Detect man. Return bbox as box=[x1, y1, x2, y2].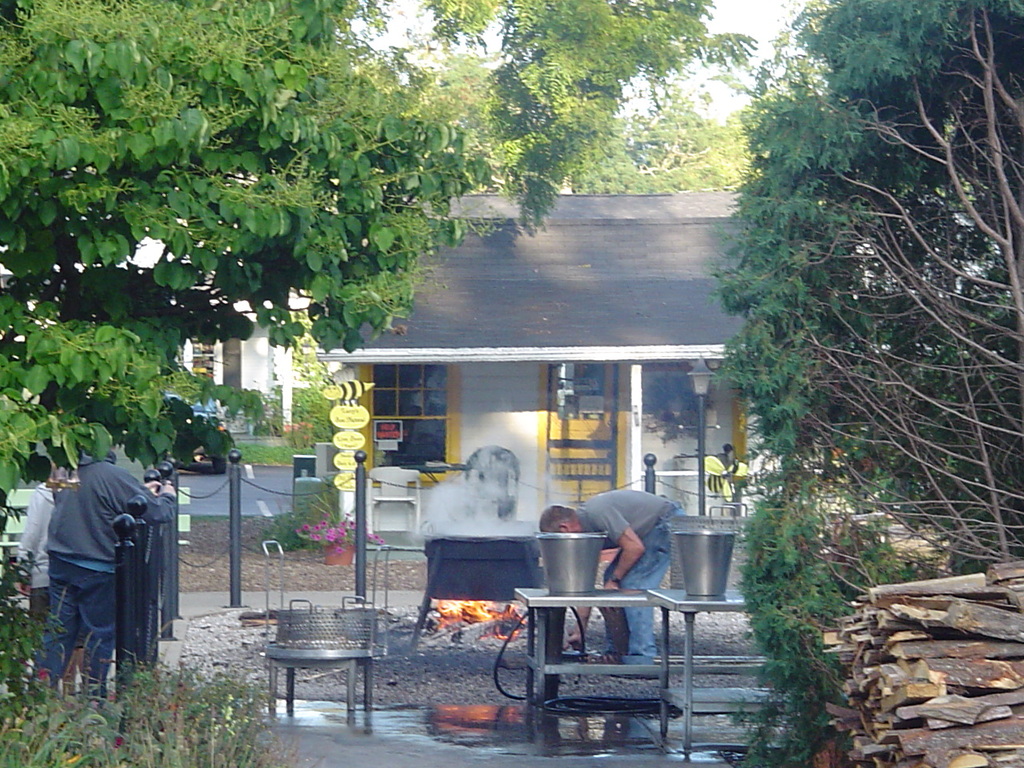
box=[30, 439, 174, 706].
